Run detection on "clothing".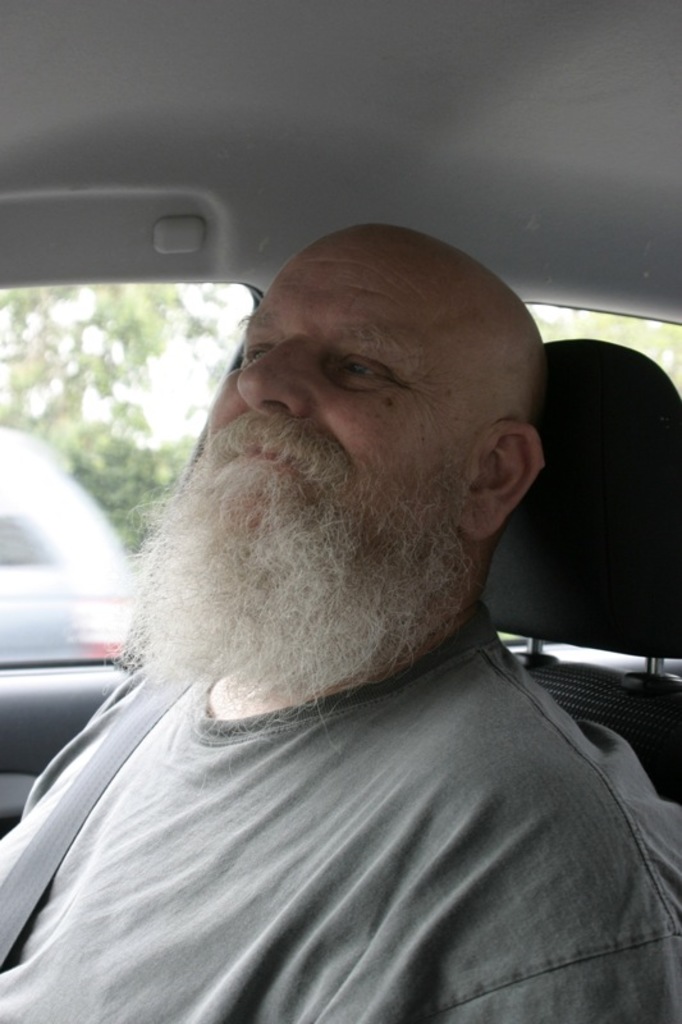
Result: x1=50 y1=595 x2=679 y2=989.
